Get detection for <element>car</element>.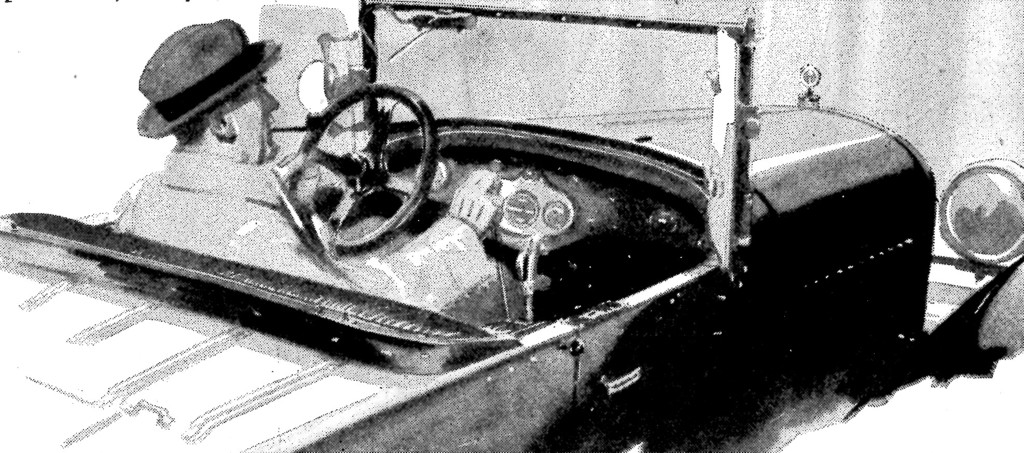
Detection: locate(5, 13, 970, 447).
